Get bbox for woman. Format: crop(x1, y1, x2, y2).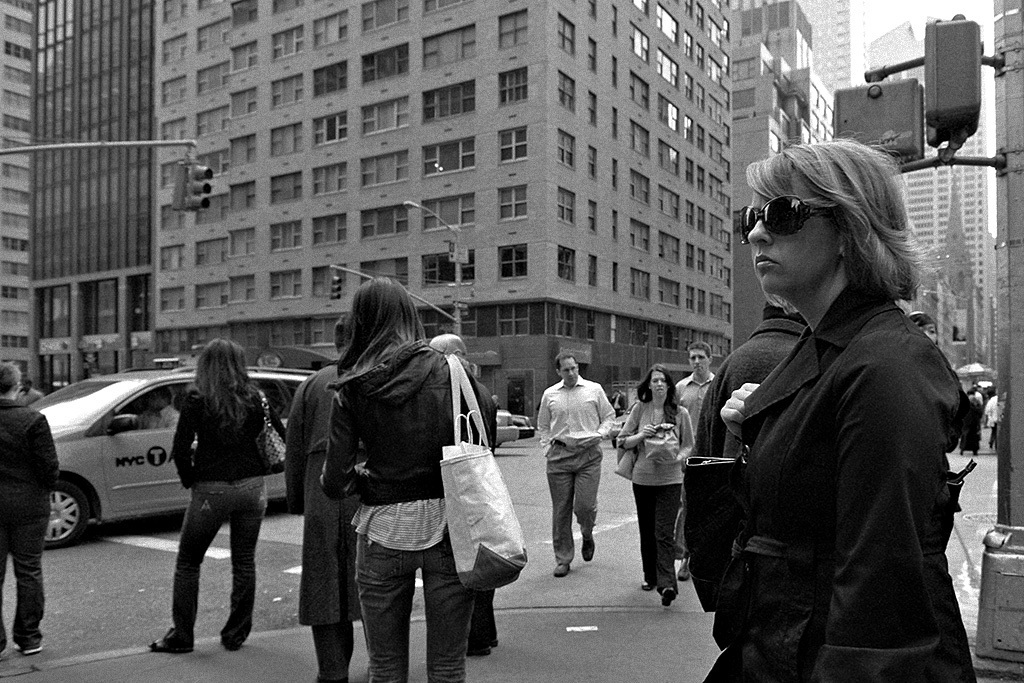
crop(615, 362, 692, 608).
